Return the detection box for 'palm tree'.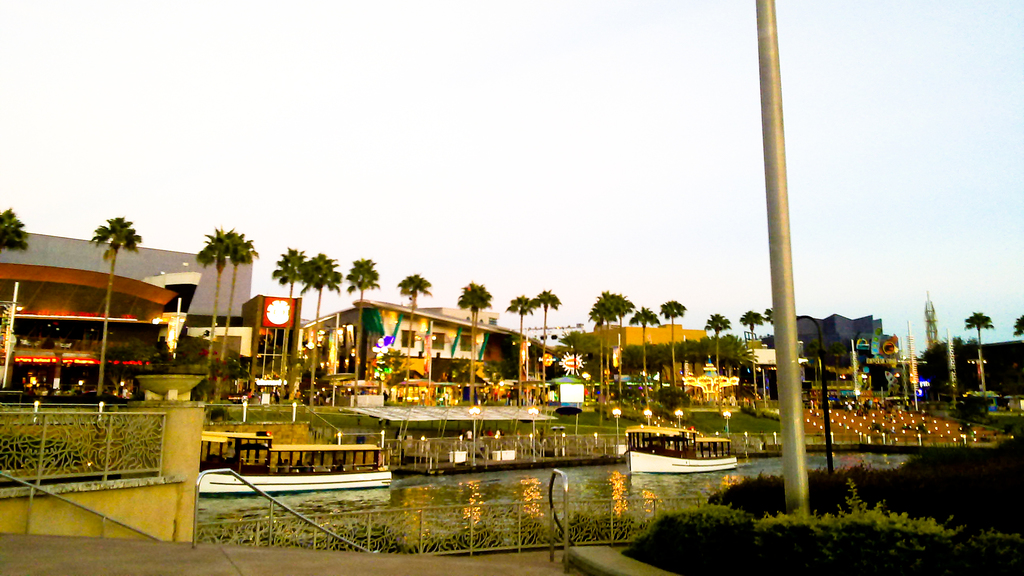
l=346, t=237, r=385, b=397.
